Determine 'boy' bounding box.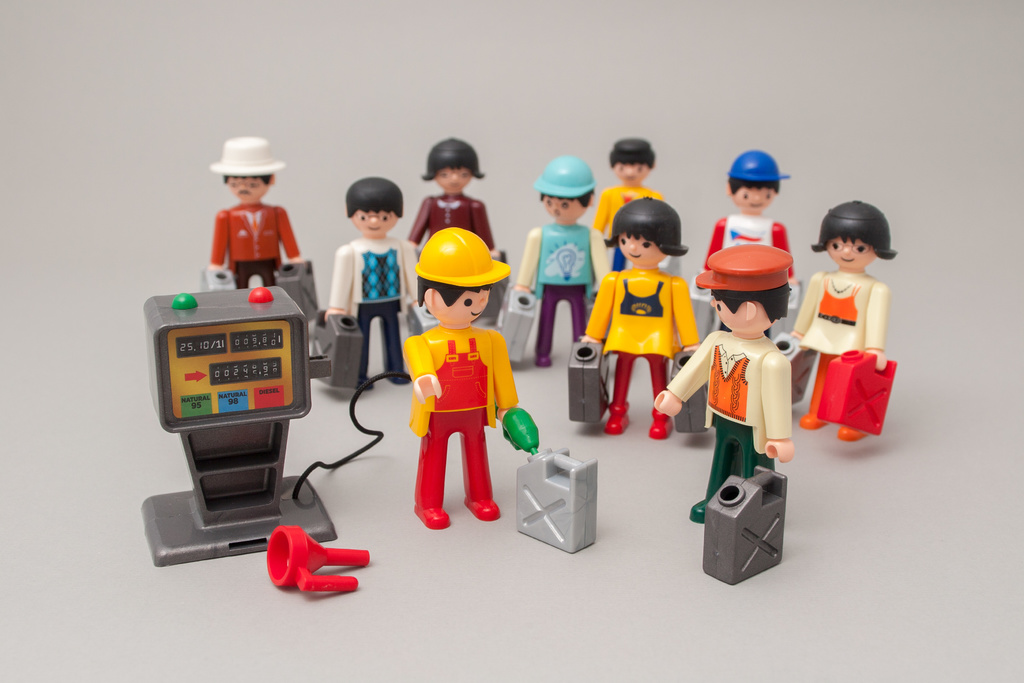
Determined: select_region(513, 156, 612, 367).
